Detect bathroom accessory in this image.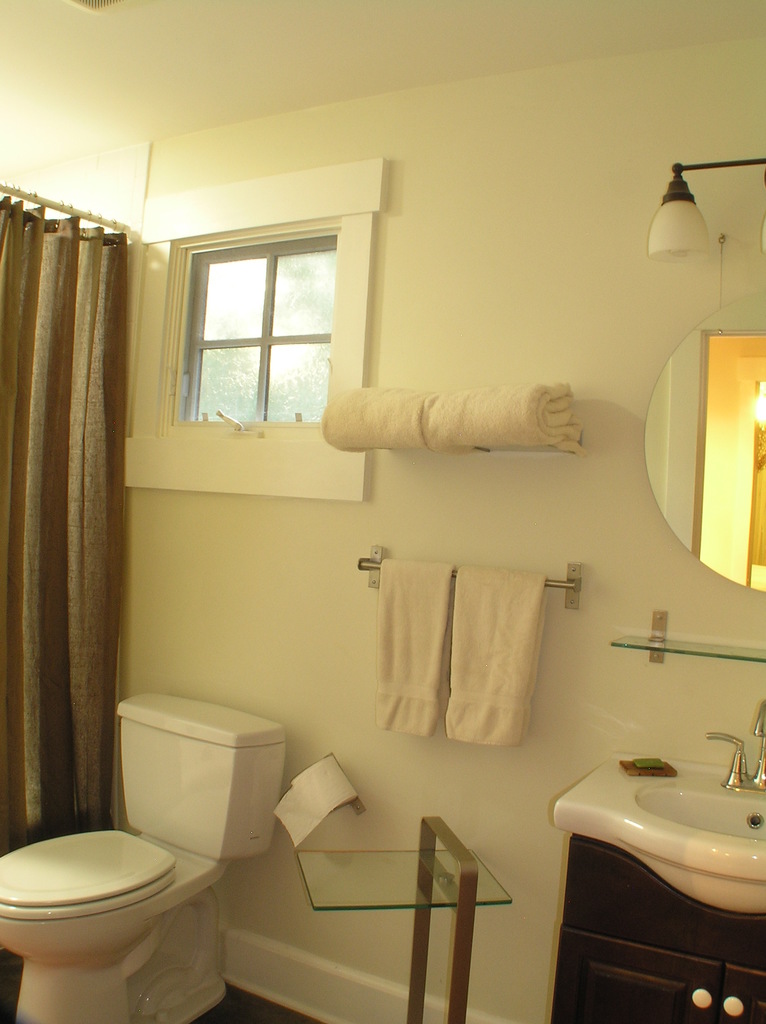
Detection: locate(358, 546, 582, 611).
